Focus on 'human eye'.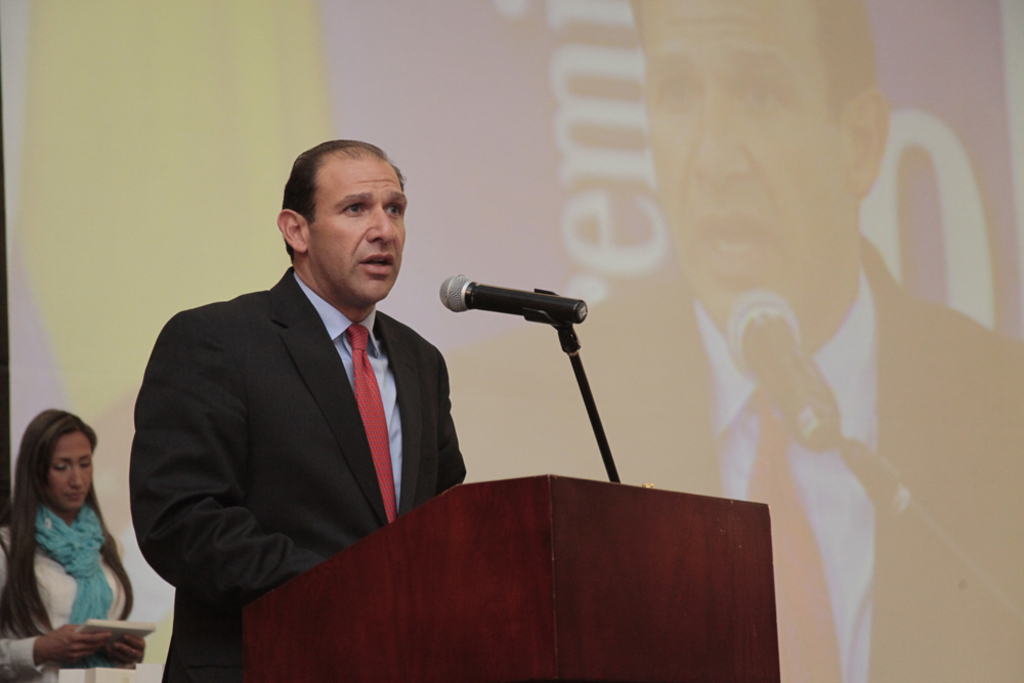
Focused at bbox(388, 203, 404, 224).
